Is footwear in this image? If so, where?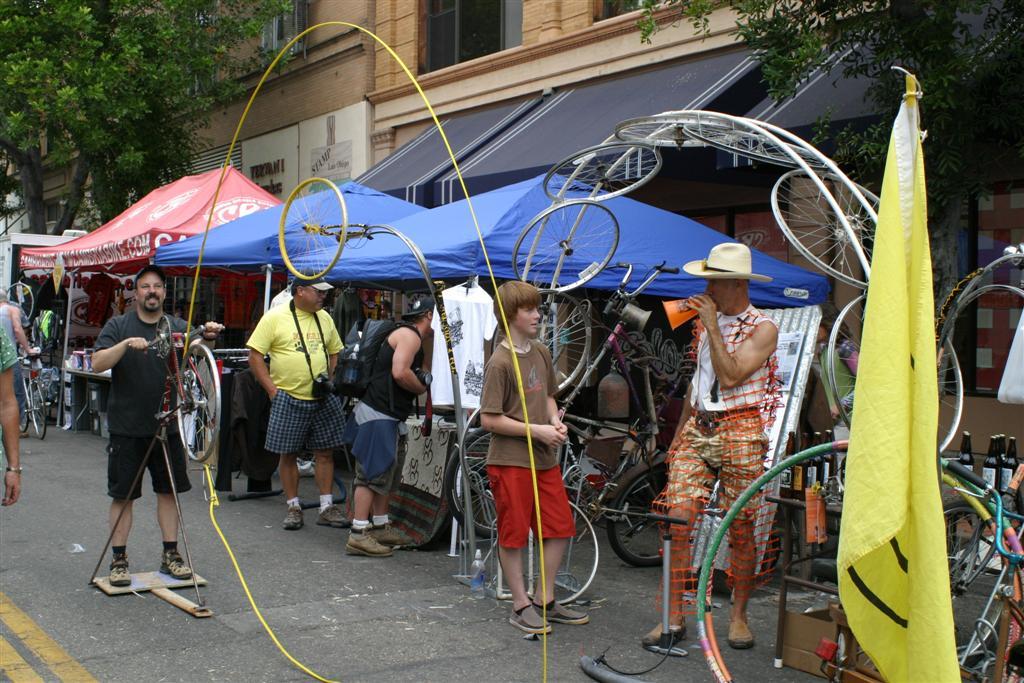
Yes, at rect(280, 497, 302, 530).
